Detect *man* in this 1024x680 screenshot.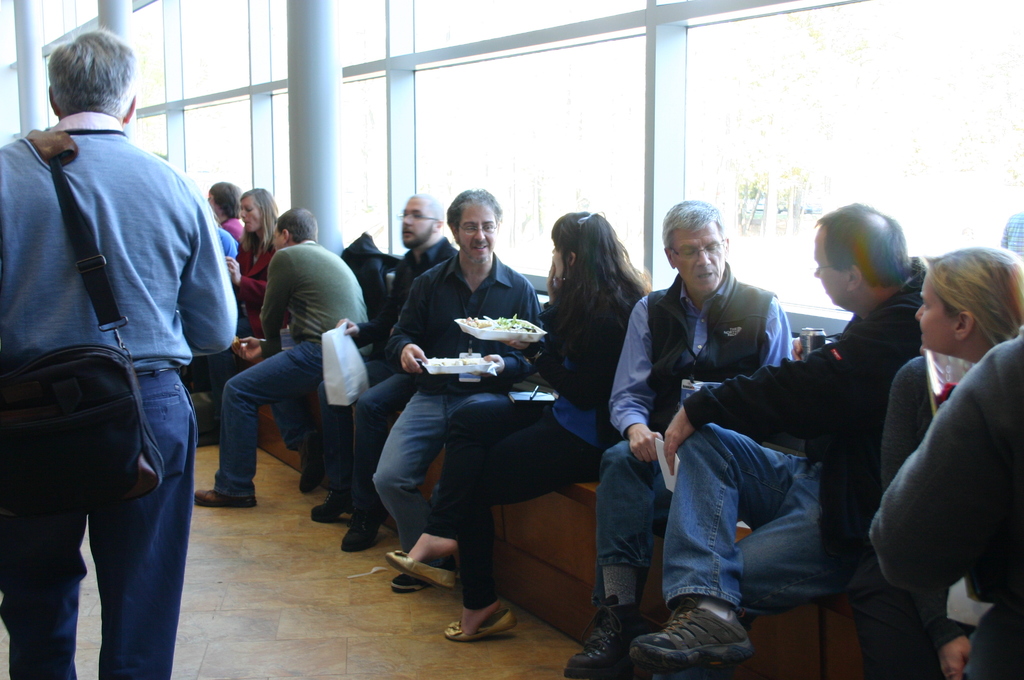
Detection: box=[305, 191, 463, 553].
